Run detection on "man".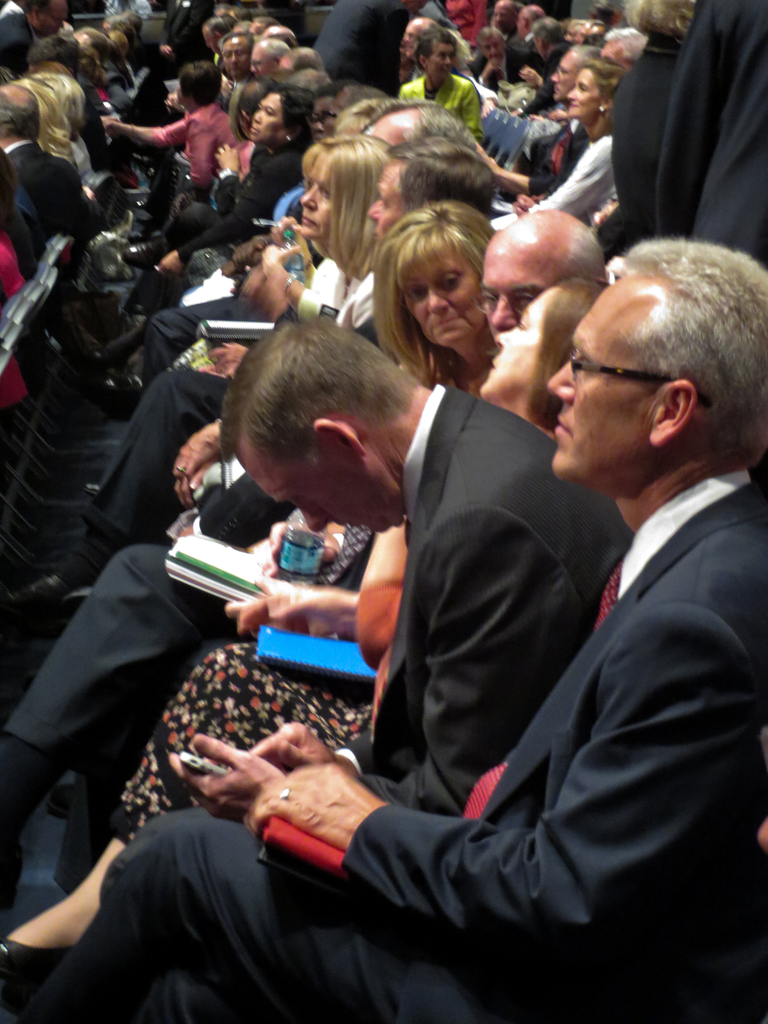
Result: pyautogui.locateOnScreen(0, 83, 98, 266).
